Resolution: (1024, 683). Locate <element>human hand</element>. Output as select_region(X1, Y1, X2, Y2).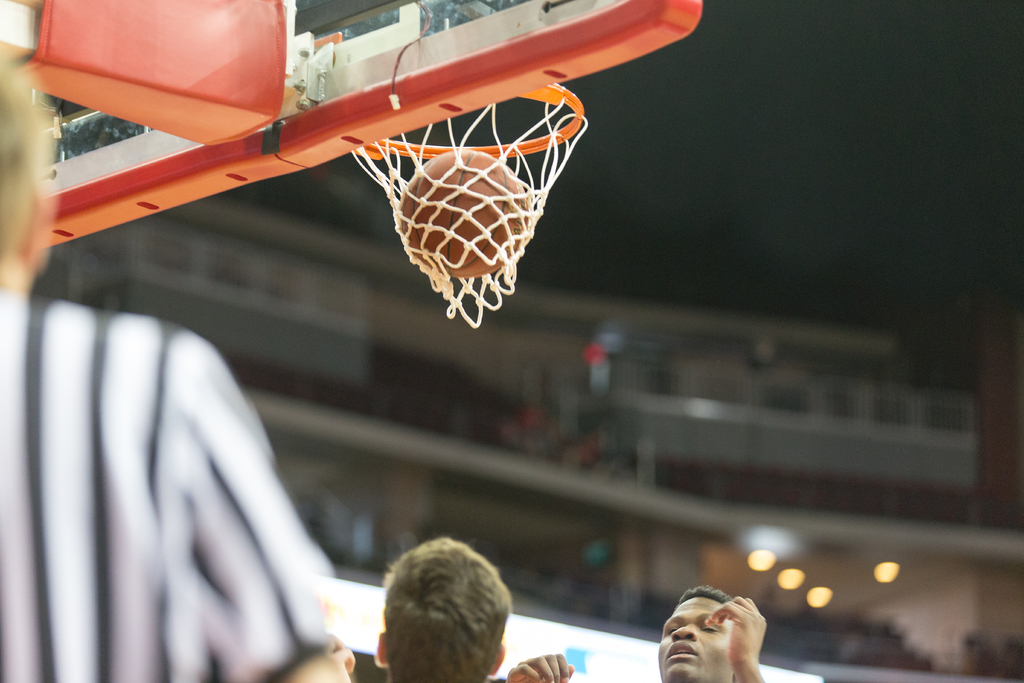
select_region(707, 595, 766, 657).
